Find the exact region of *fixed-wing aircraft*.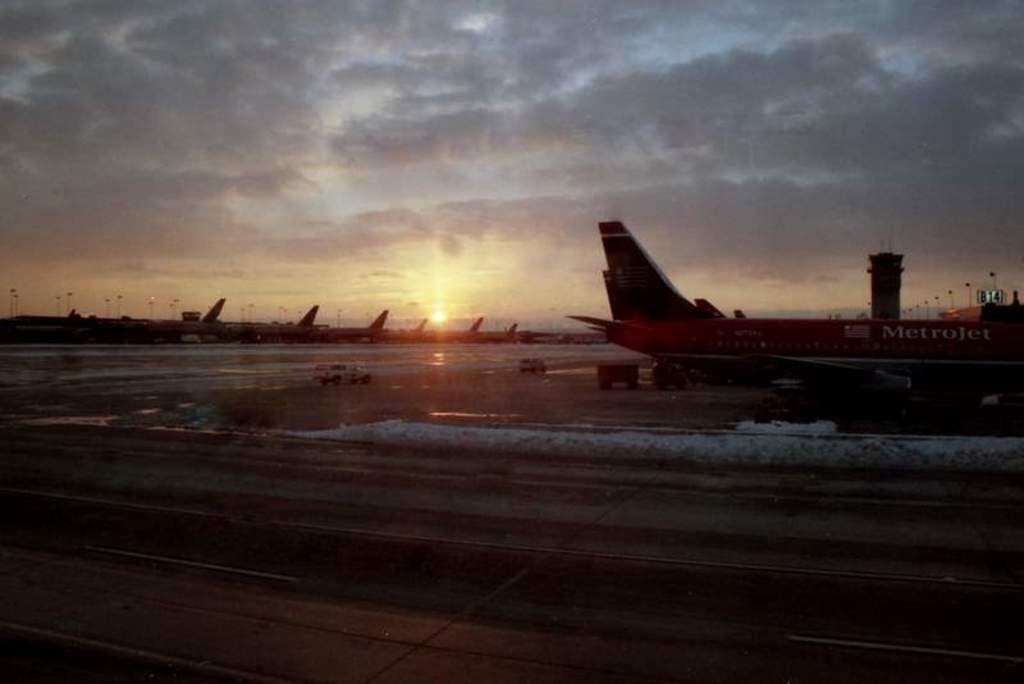
Exact region: [left=568, top=211, right=1023, bottom=391].
